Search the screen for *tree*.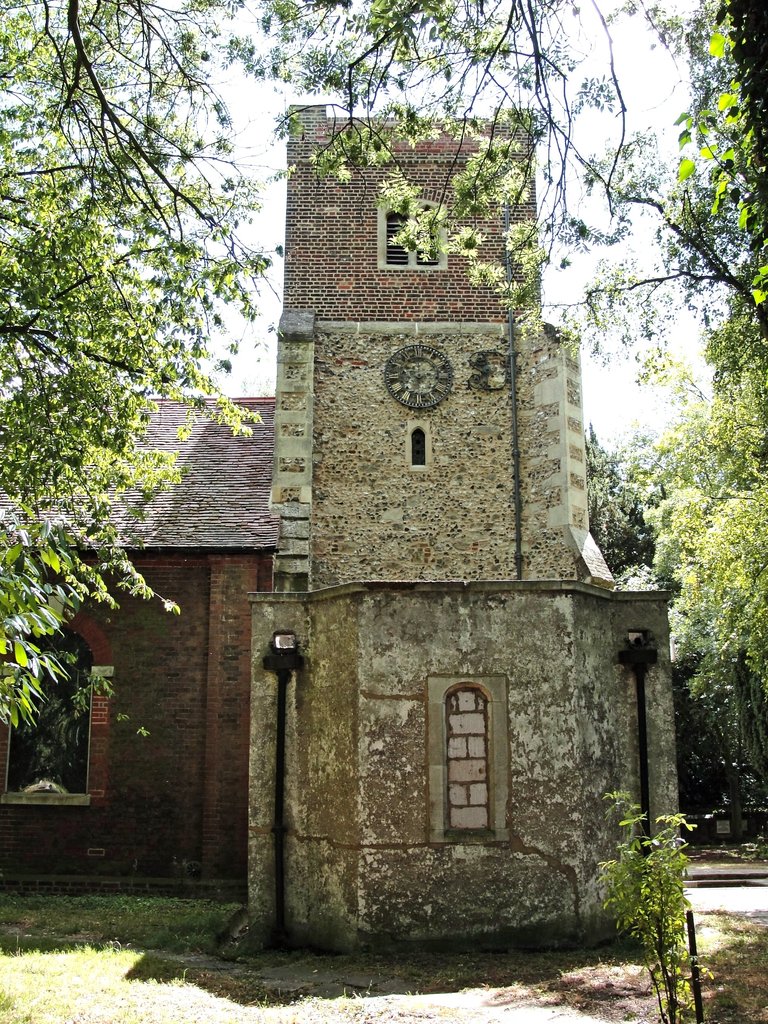
Found at 0/0/268/833.
